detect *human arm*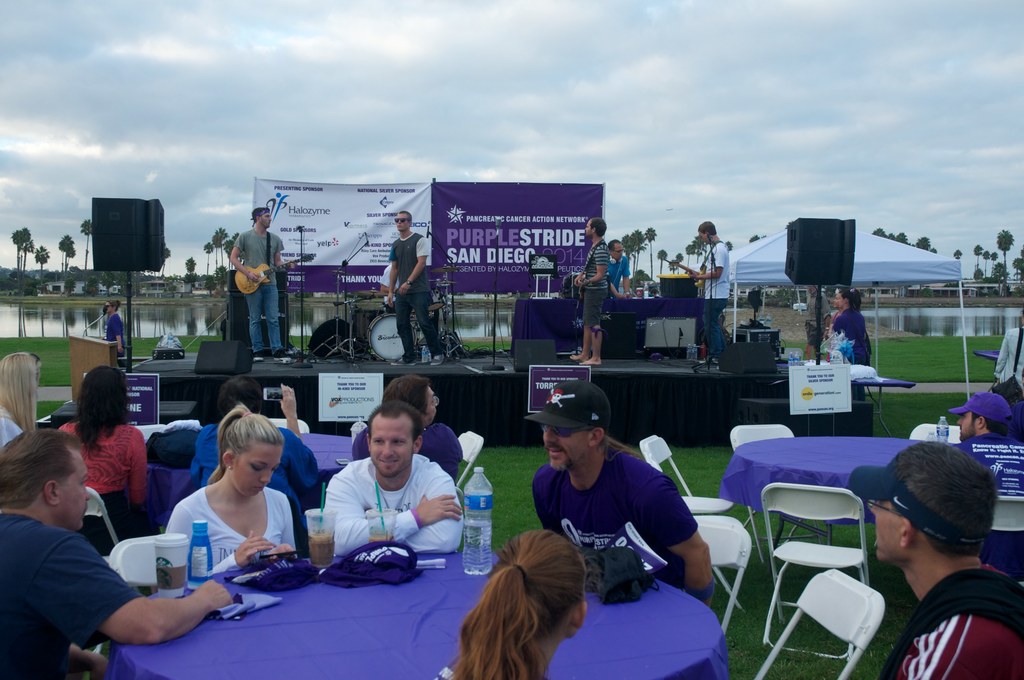
60 541 222 660
